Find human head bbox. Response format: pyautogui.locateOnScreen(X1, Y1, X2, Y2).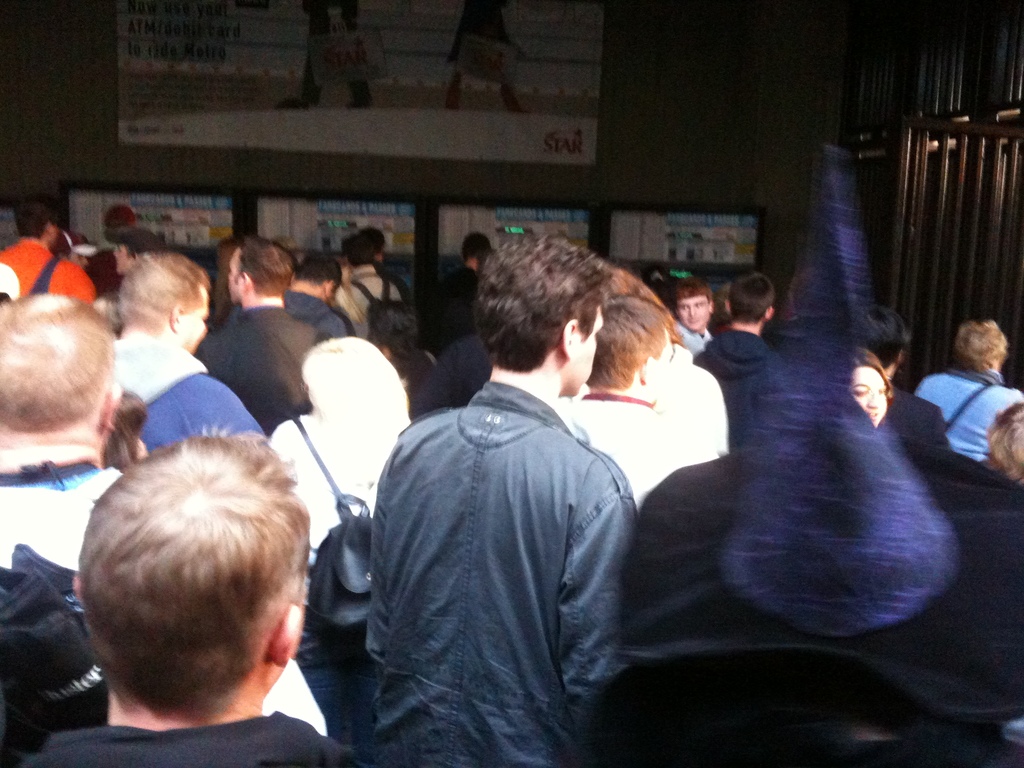
pyautogui.locateOnScreen(12, 193, 56, 248).
